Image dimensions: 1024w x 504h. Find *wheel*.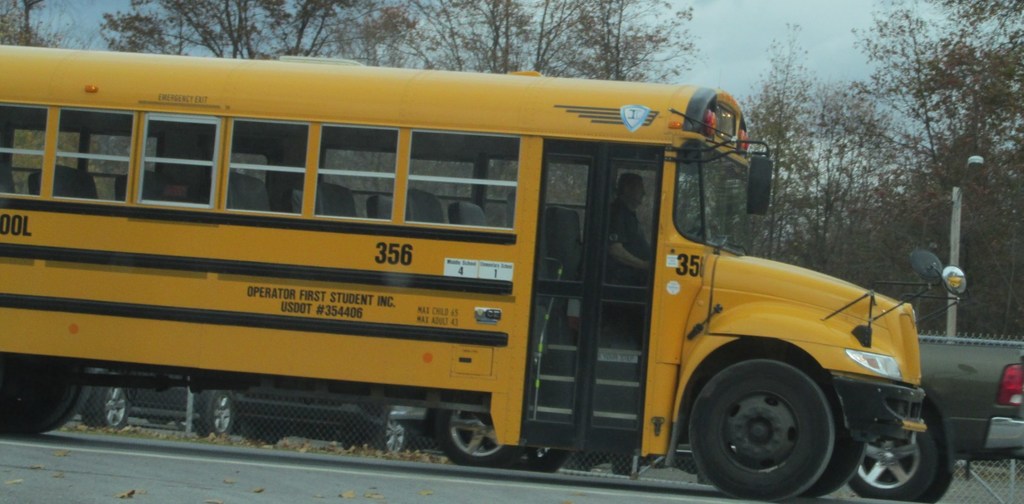
147:414:167:423.
